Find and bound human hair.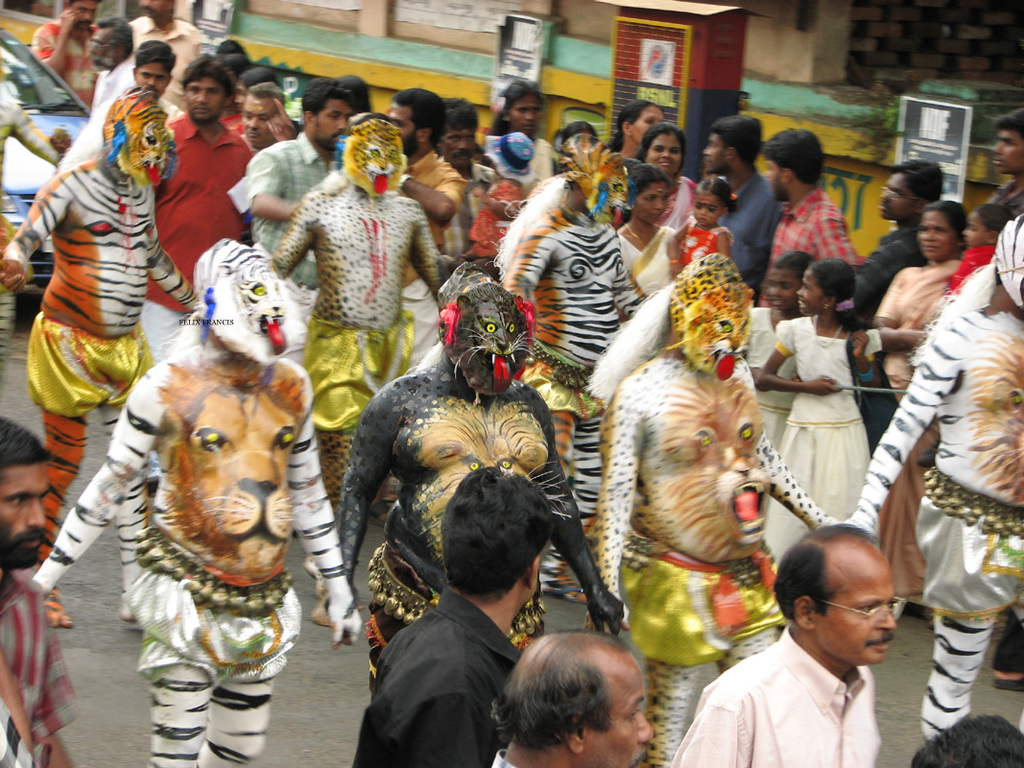
Bound: [left=710, top=112, right=765, bottom=166].
